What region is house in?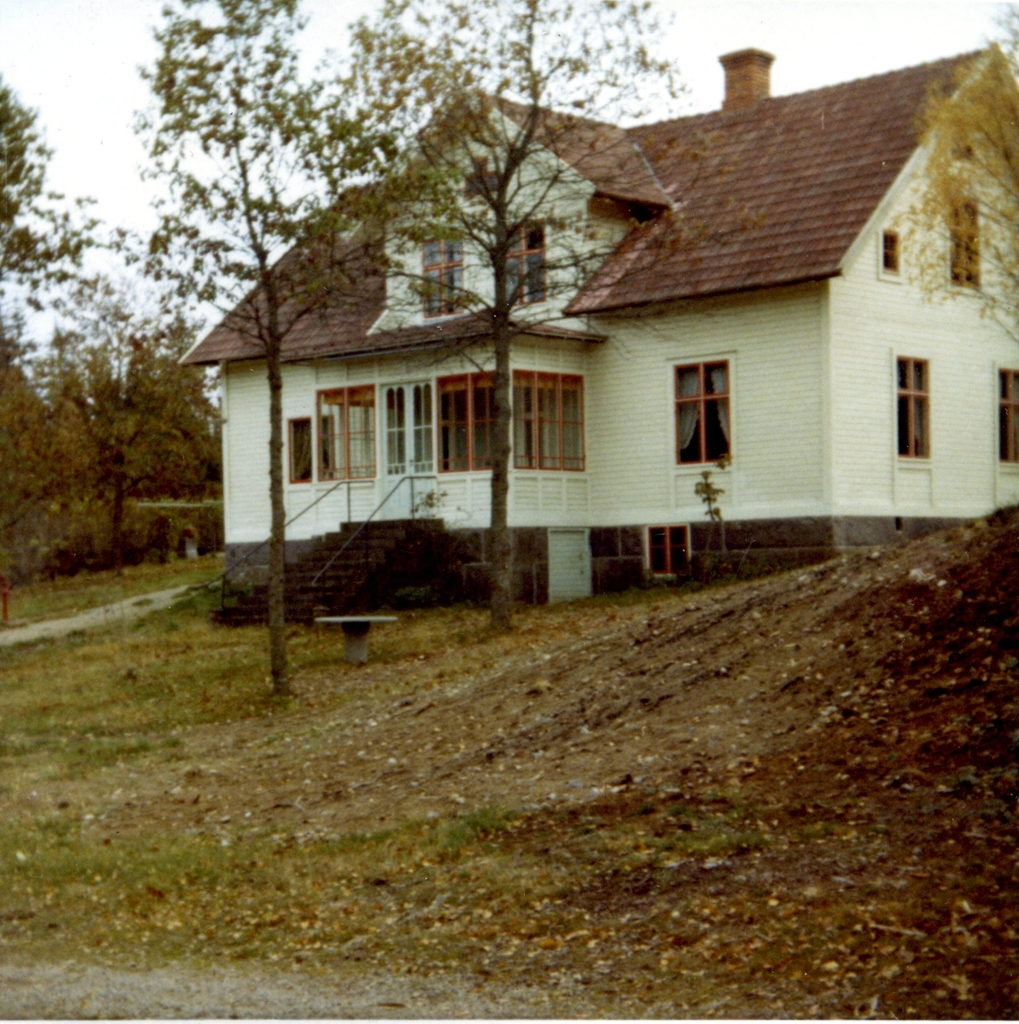
174:45:1018:608.
